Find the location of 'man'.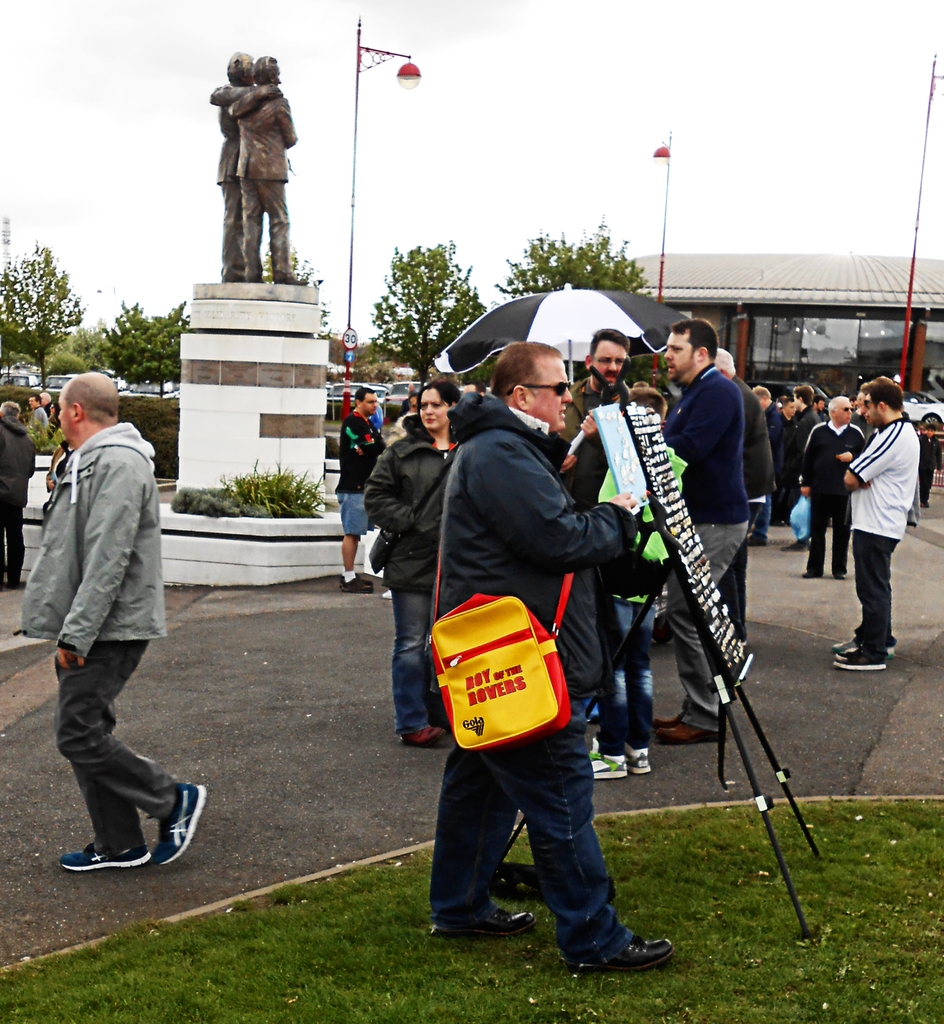
Location: {"x1": 427, "y1": 340, "x2": 675, "y2": 975}.
